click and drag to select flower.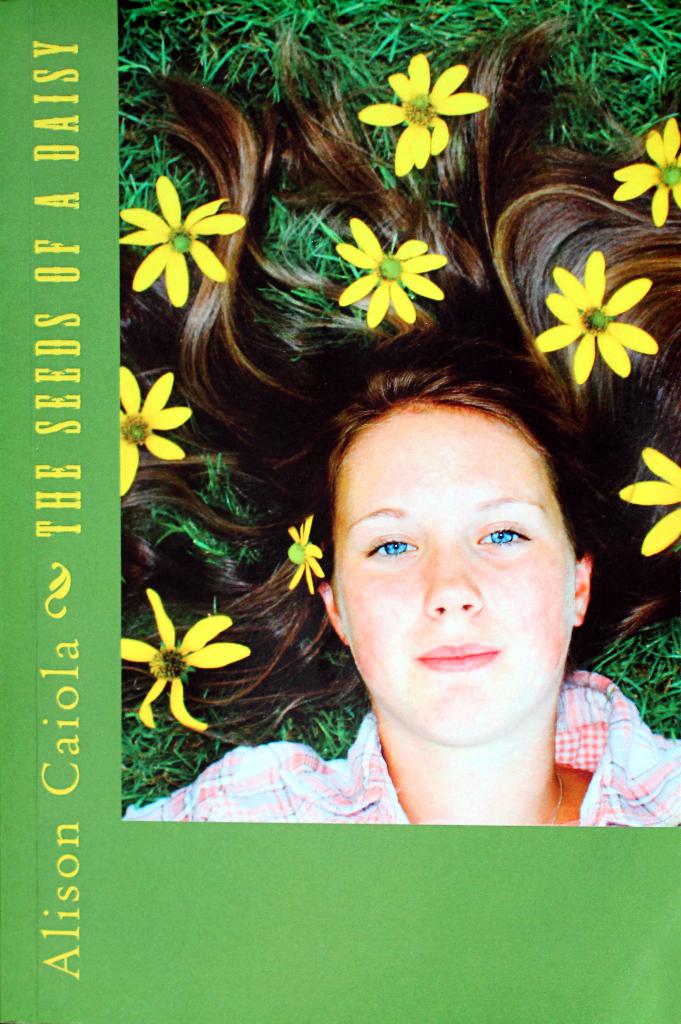
Selection: 331, 218, 452, 333.
